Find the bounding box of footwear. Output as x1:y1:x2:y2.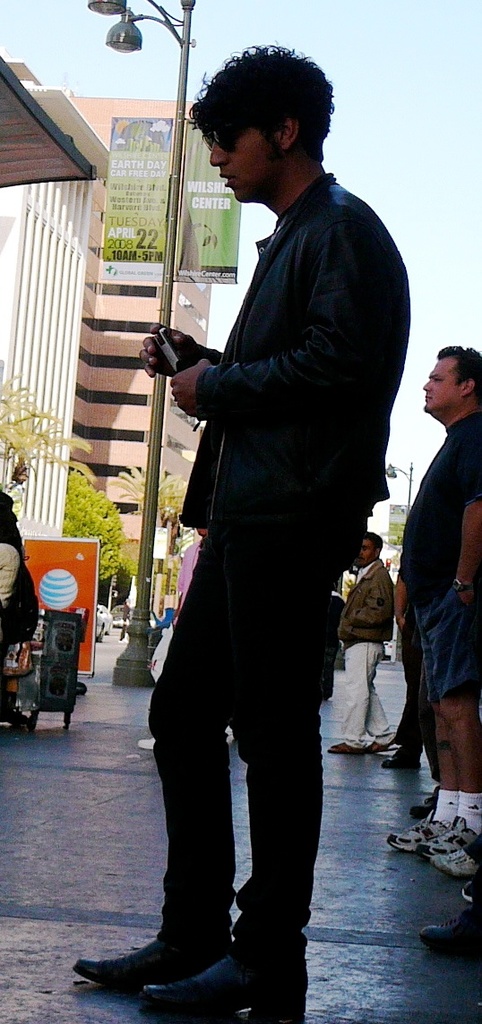
436:852:474:872.
